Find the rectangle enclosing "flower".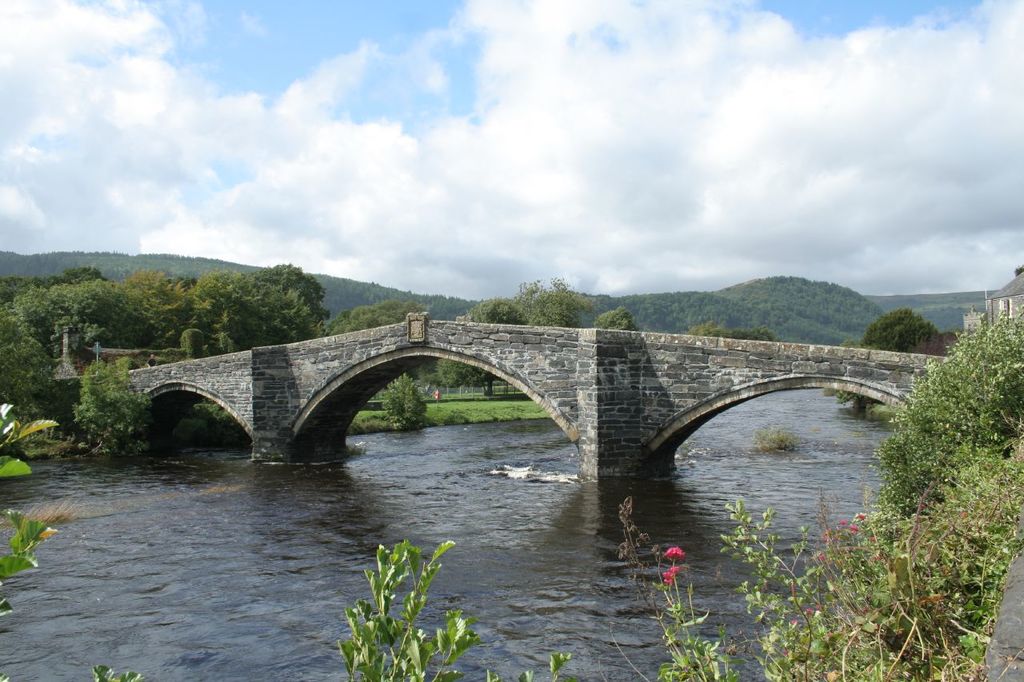
select_region(661, 547, 686, 561).
